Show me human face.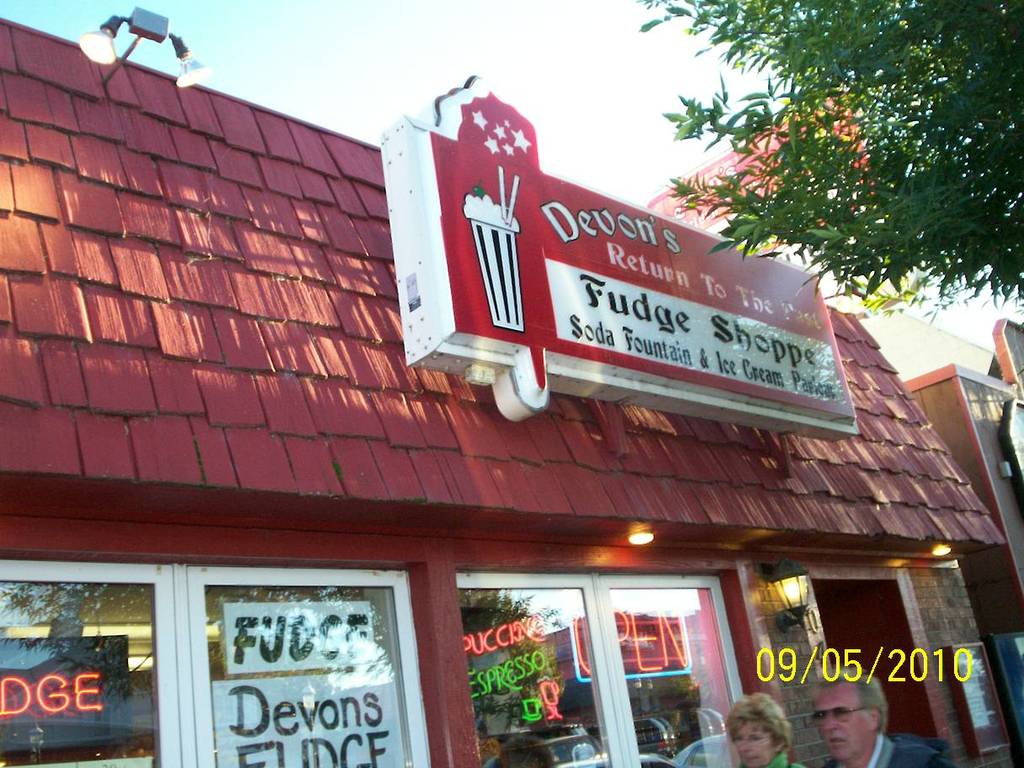
human face is here: x1=815, y1=670, x2=872, y2=761.
